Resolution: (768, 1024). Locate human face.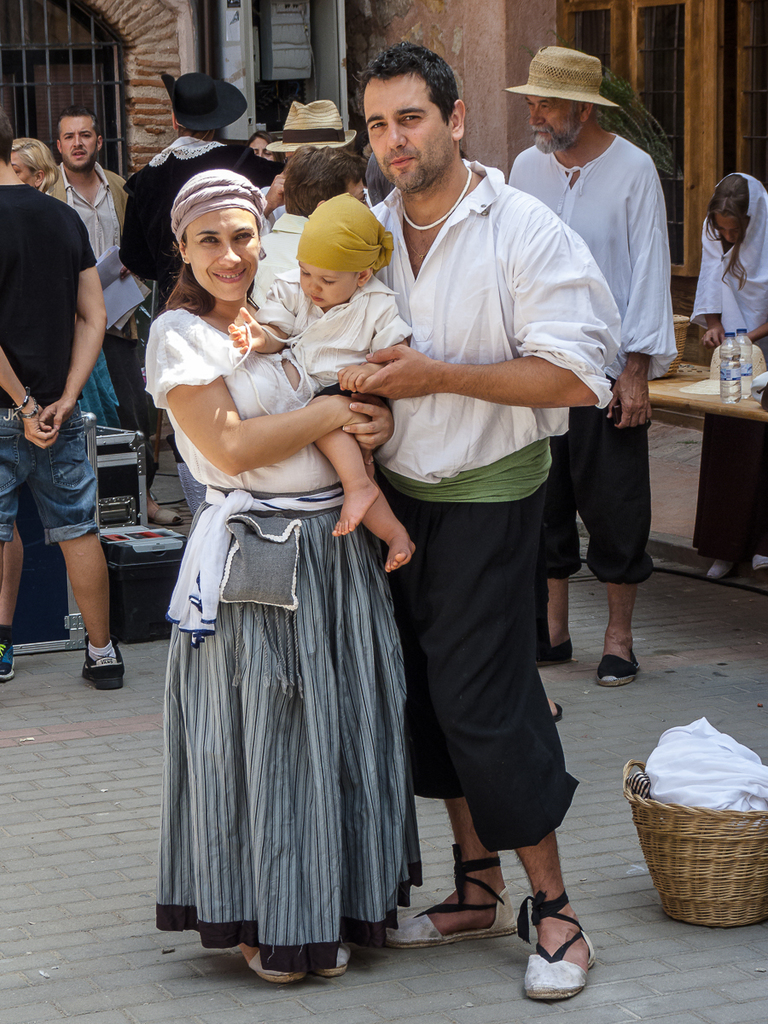
BBox(250, 136, 271, 160).
